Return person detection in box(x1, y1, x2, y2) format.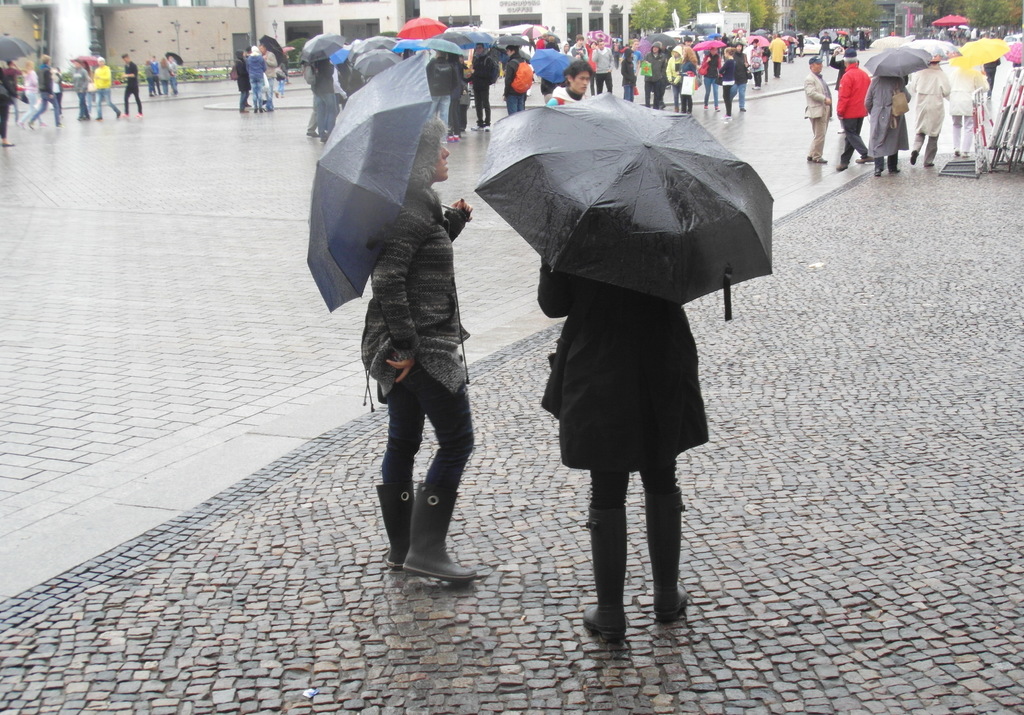
box(124, 49, 145, 121).
